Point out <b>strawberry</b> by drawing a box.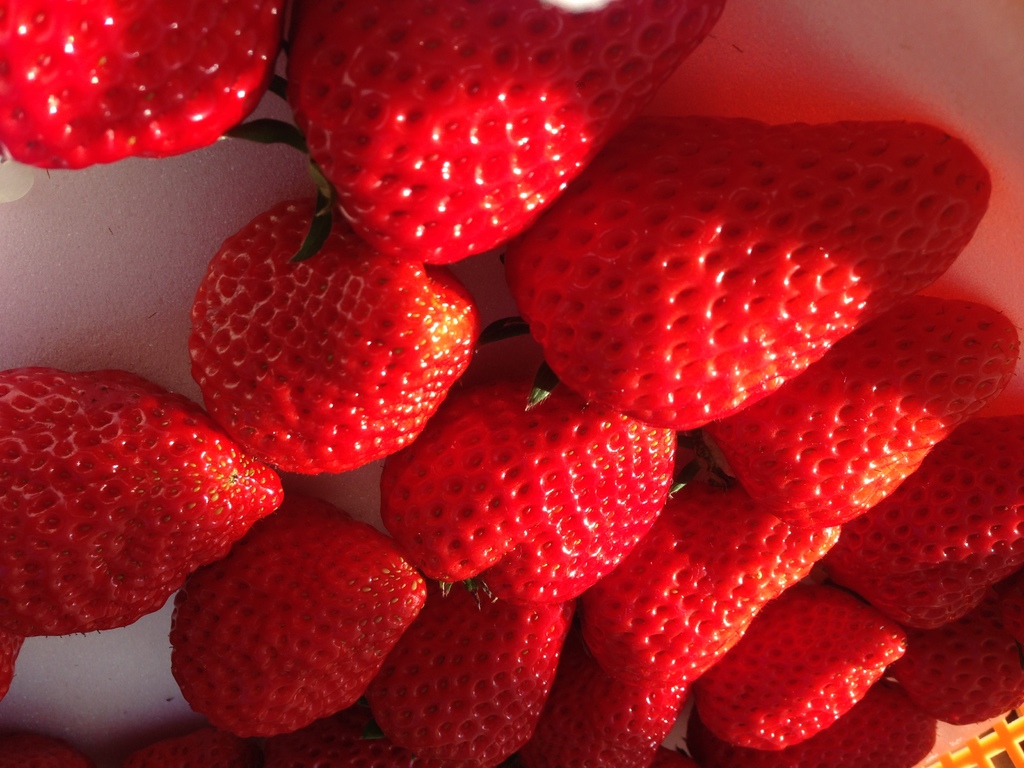
select_region(0, 0, 287, 171).
